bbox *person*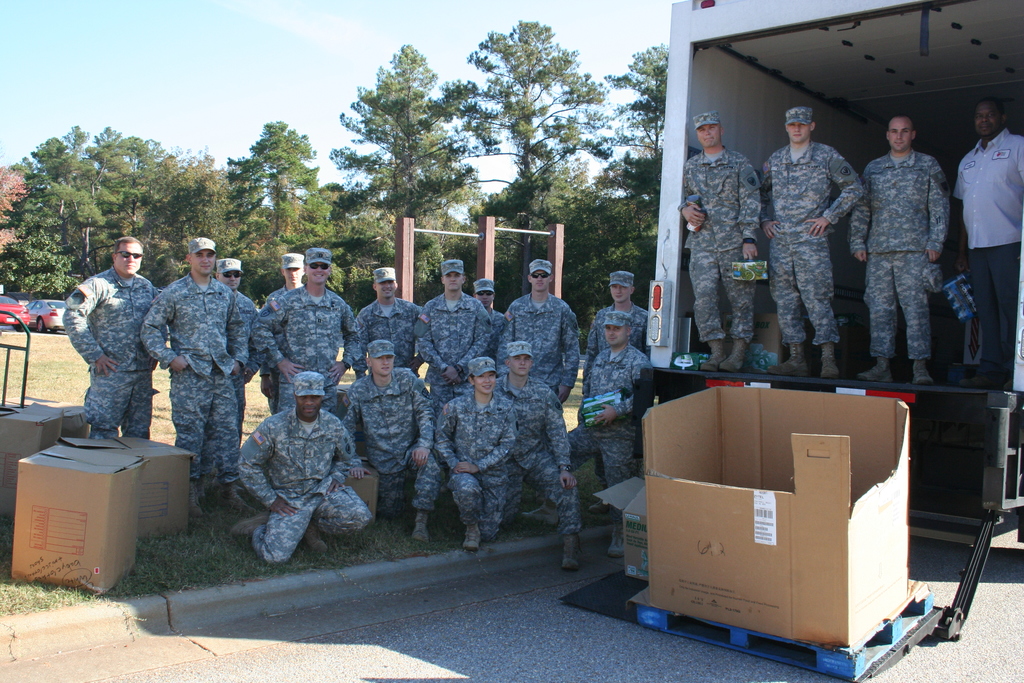
{"x1": 63, "y1": 231, "x2": 641, "y2": 583}
